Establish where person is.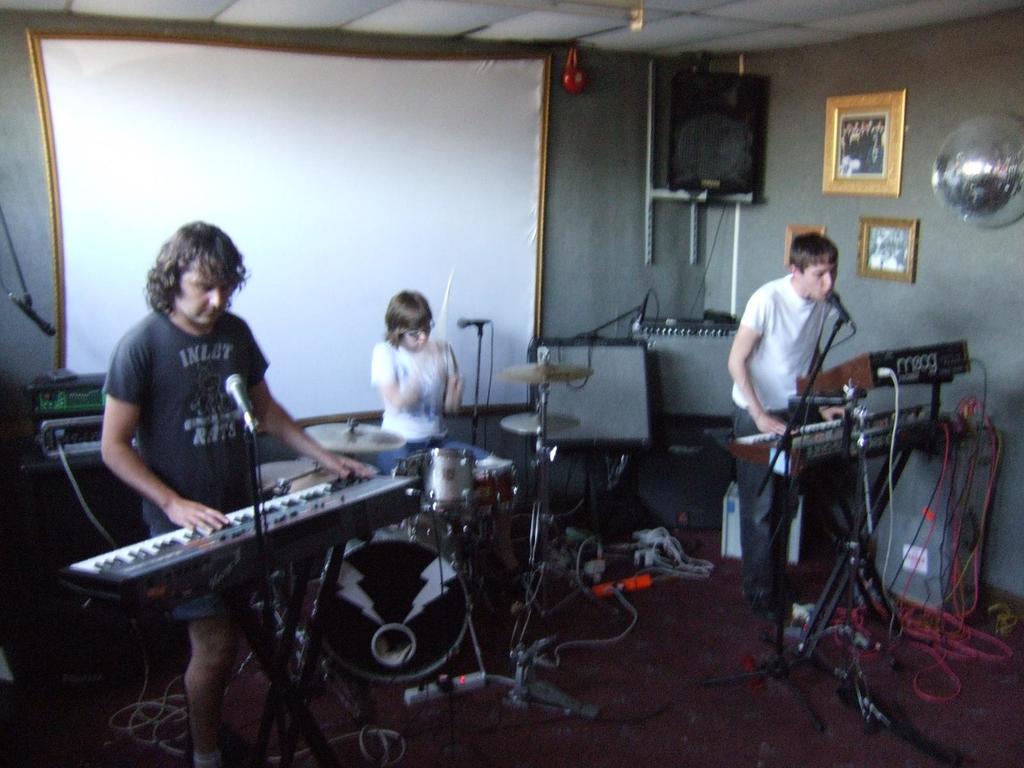
Established at [86,225,378,767].
